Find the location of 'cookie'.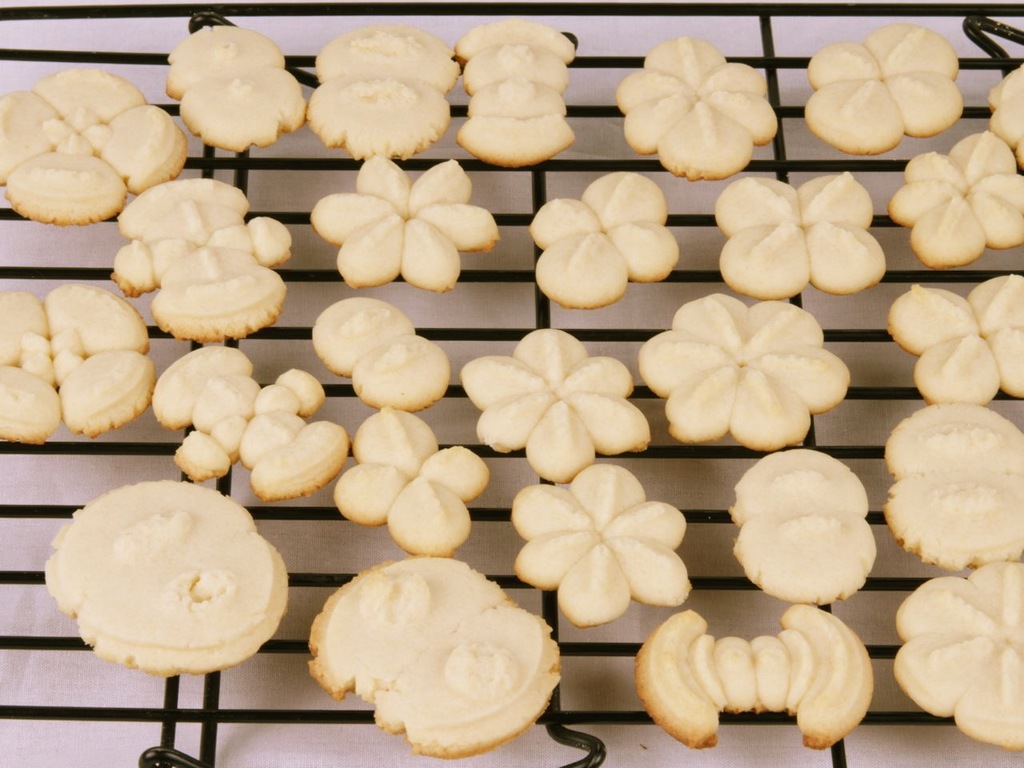
Location: <box>0,282,155,449</box>.
